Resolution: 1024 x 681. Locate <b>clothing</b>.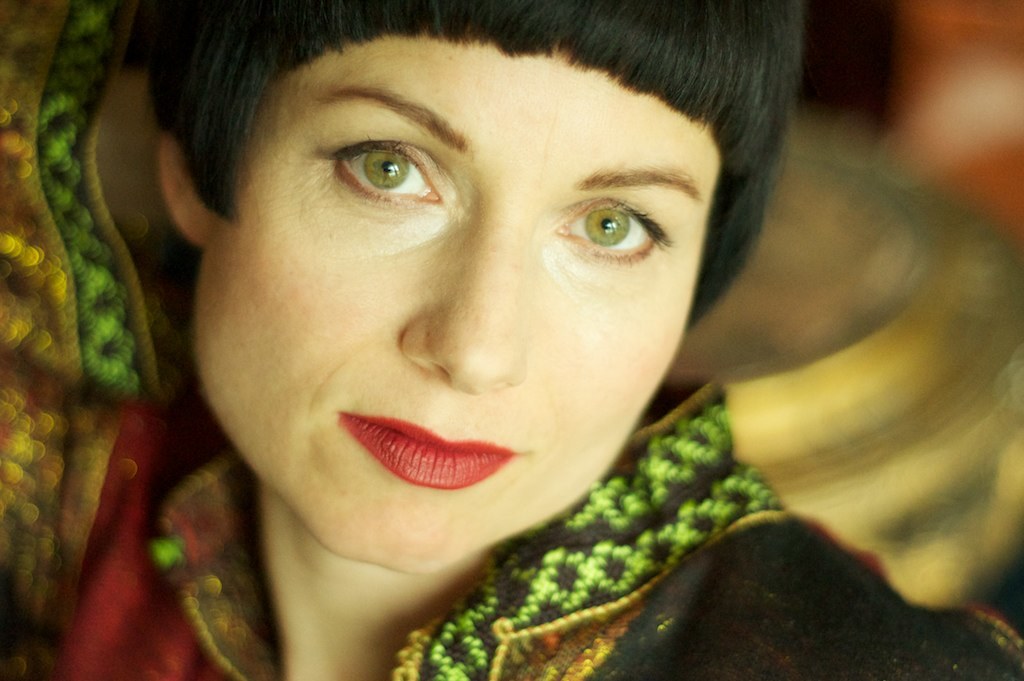
[x1=0, y1=370, x2=1023, y2=680].
